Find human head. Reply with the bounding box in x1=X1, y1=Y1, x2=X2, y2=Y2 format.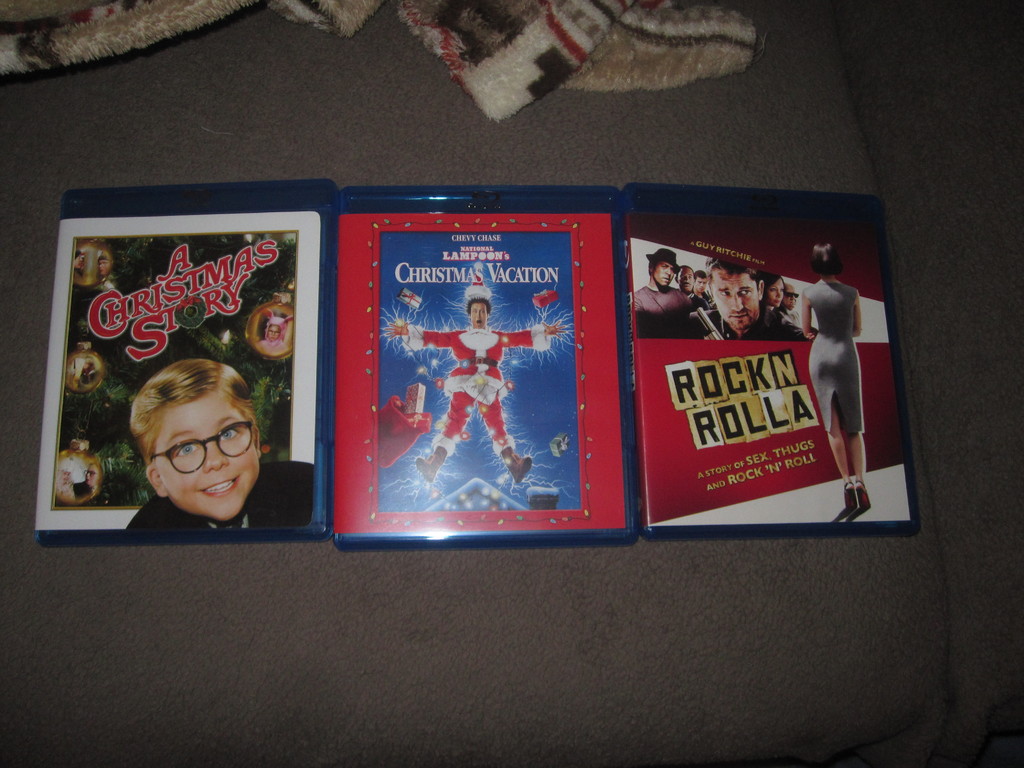
x1=762, y1=271, x2=783, y2=309.
